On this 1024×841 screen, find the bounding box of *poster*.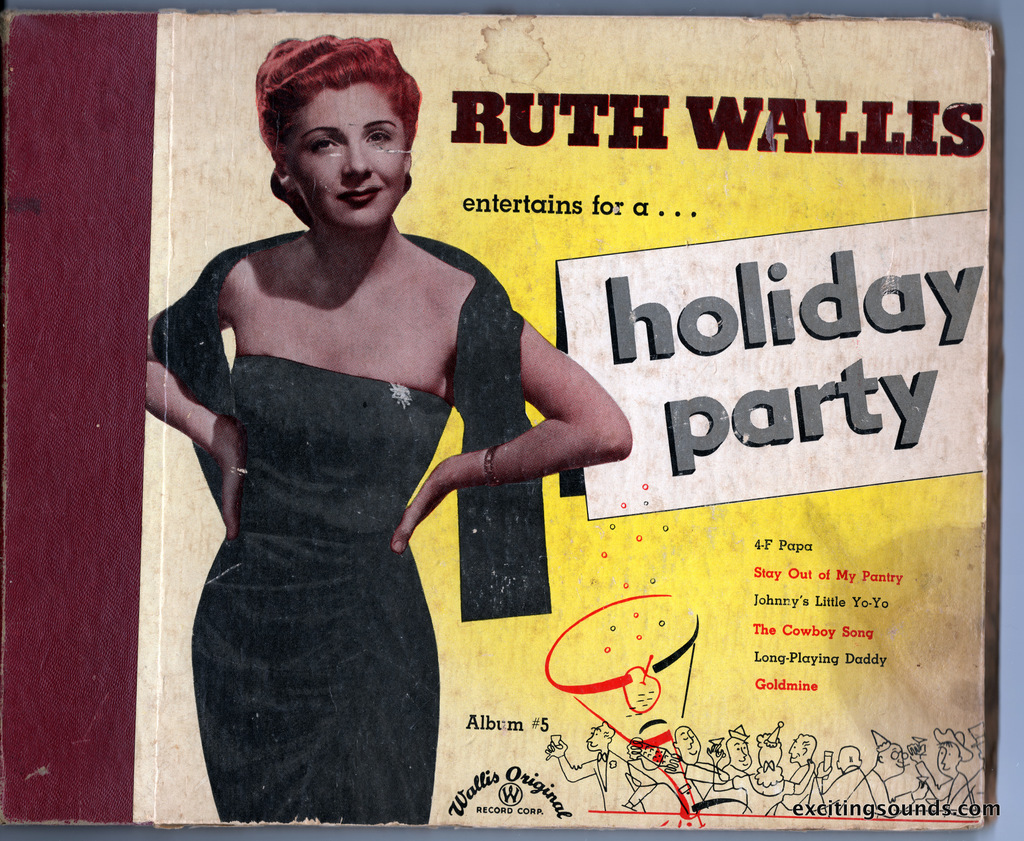
Bounding box: crop(0, 0, 1023, 840).
